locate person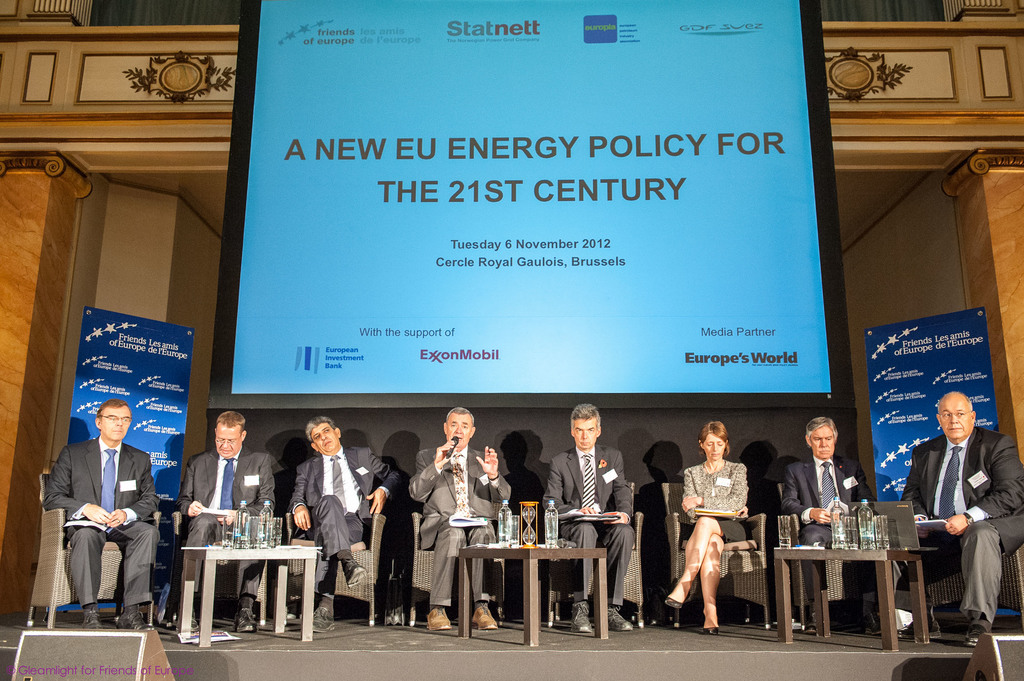
crop(665, 422, 751, 635)
